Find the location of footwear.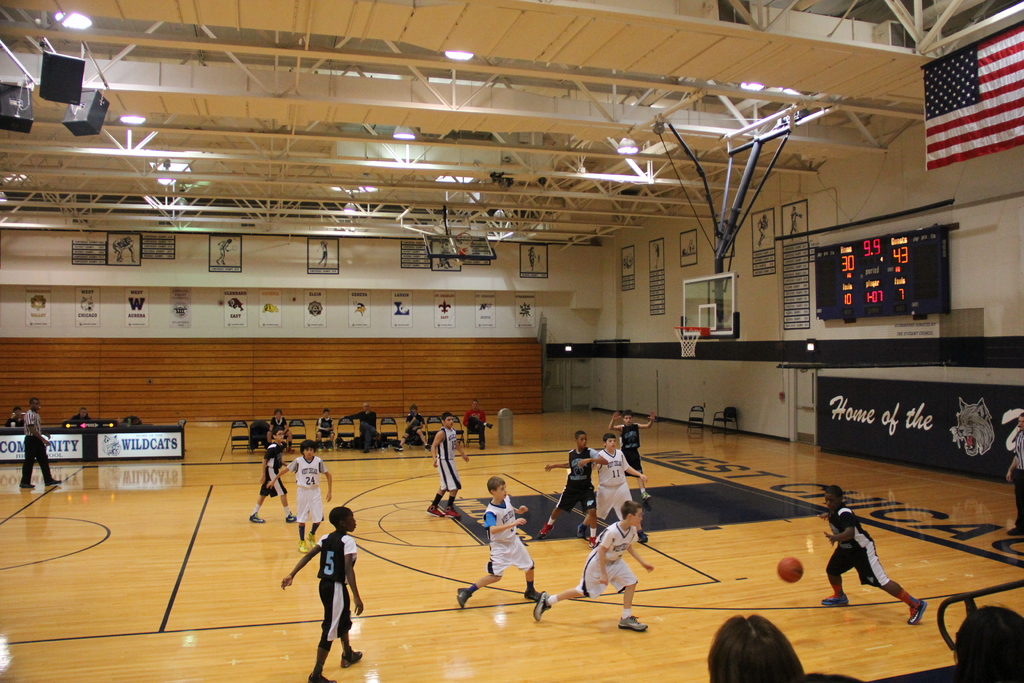
Location: left=394, top=445, right=404, bottom=453.
